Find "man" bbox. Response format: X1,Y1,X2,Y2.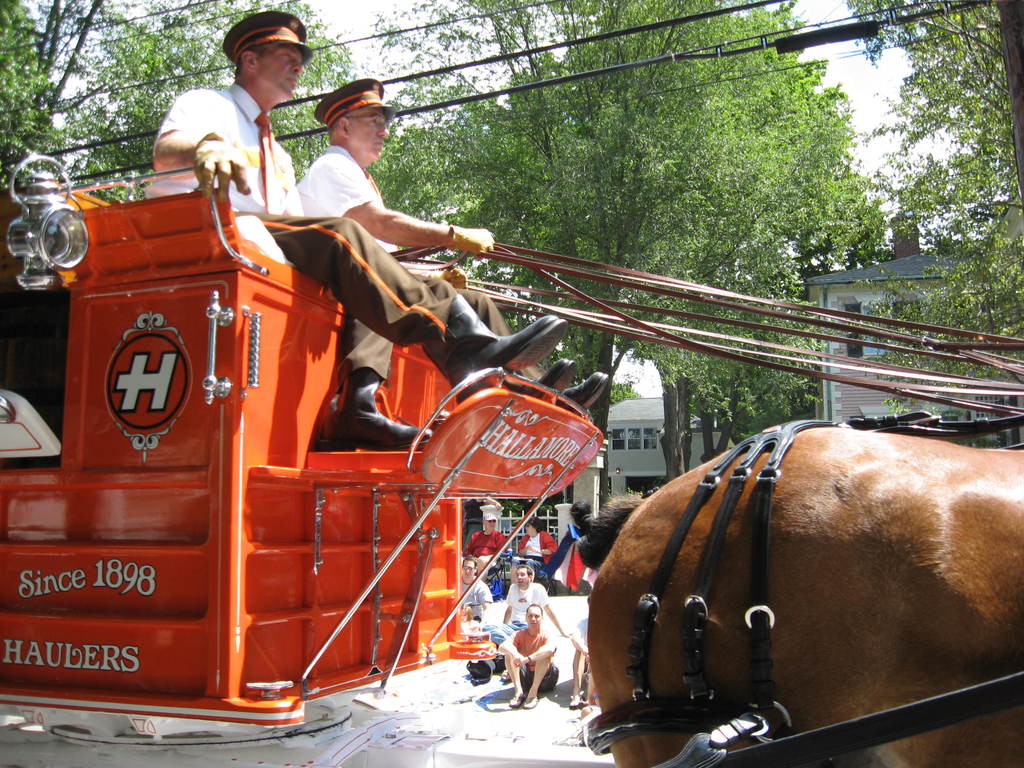
461,511,511,564.
